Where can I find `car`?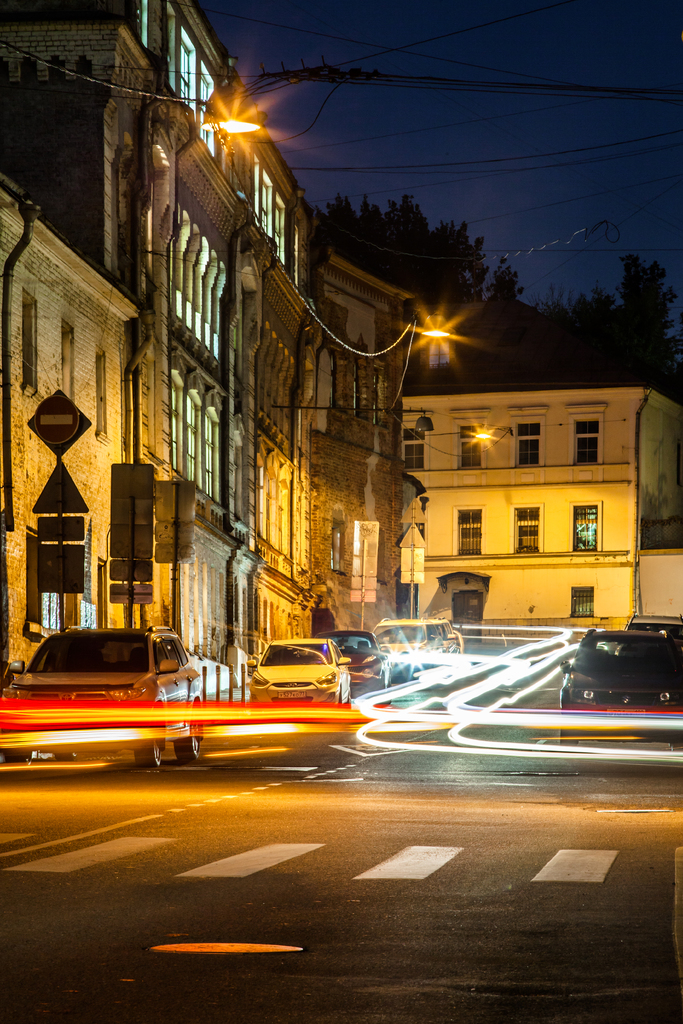
You can find it at (x1=245, y1=628, x2=350, y2=704).
